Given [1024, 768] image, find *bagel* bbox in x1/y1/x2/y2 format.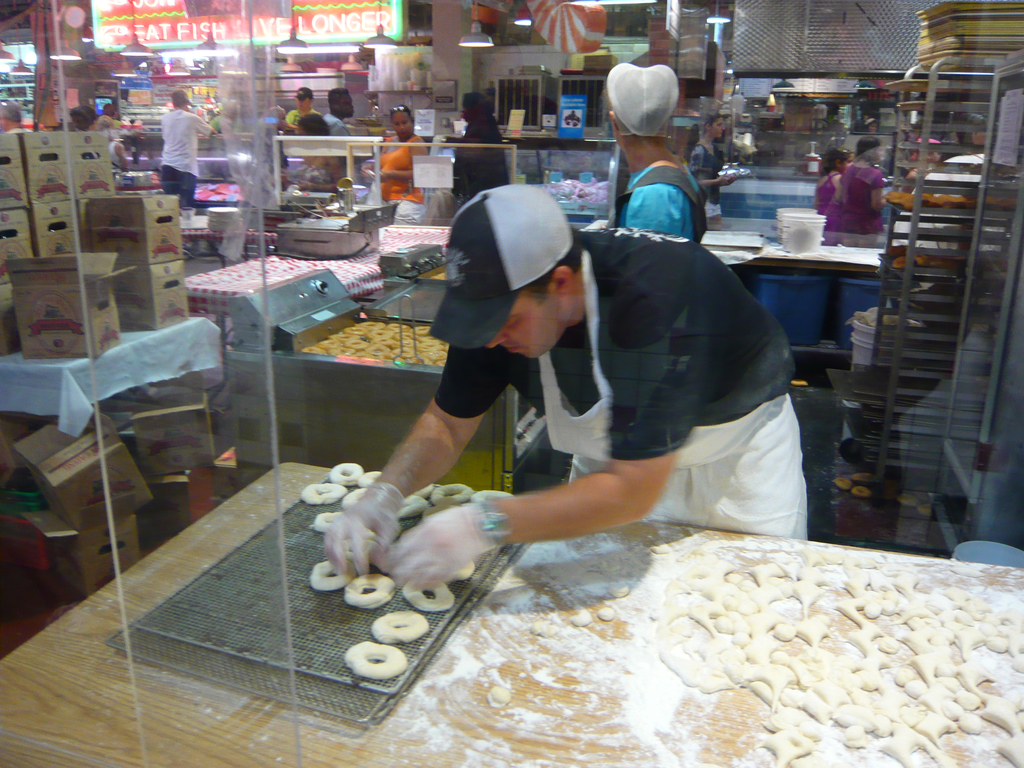
428/482/472/503.
